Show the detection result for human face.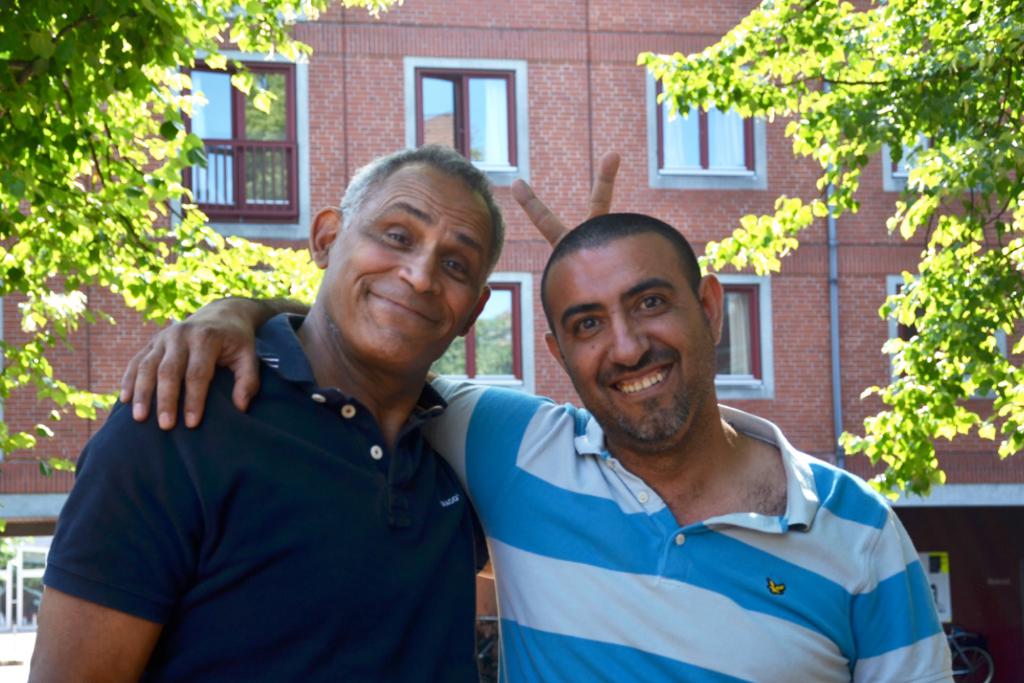
select_region(549, 251, 710, 441).
